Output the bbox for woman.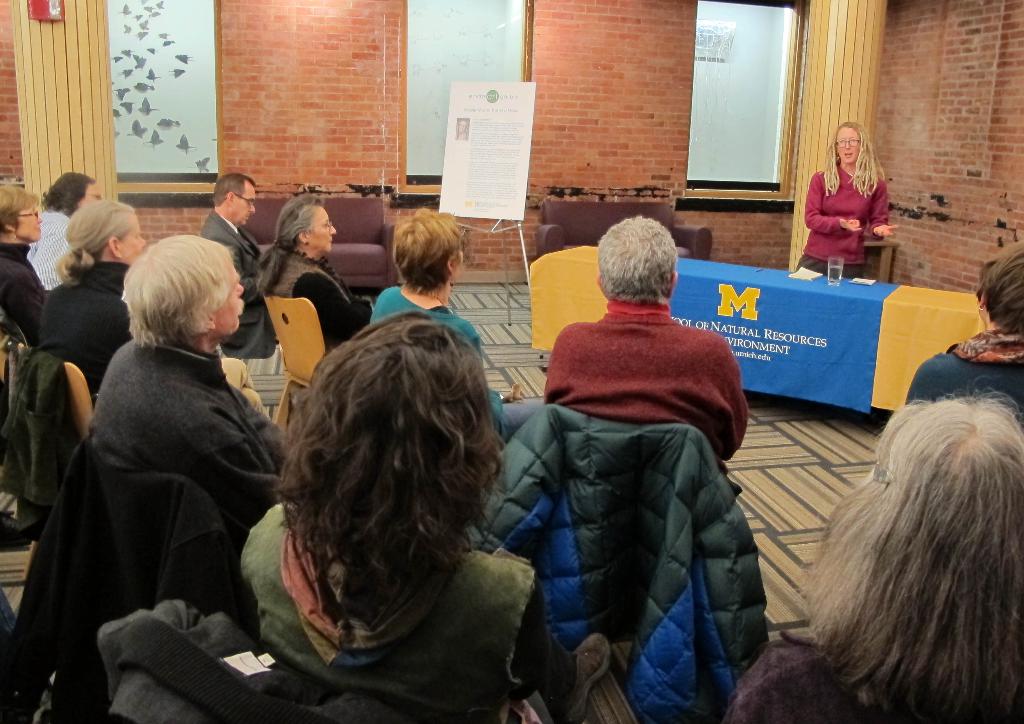
region(253, 189, 380, 353).
